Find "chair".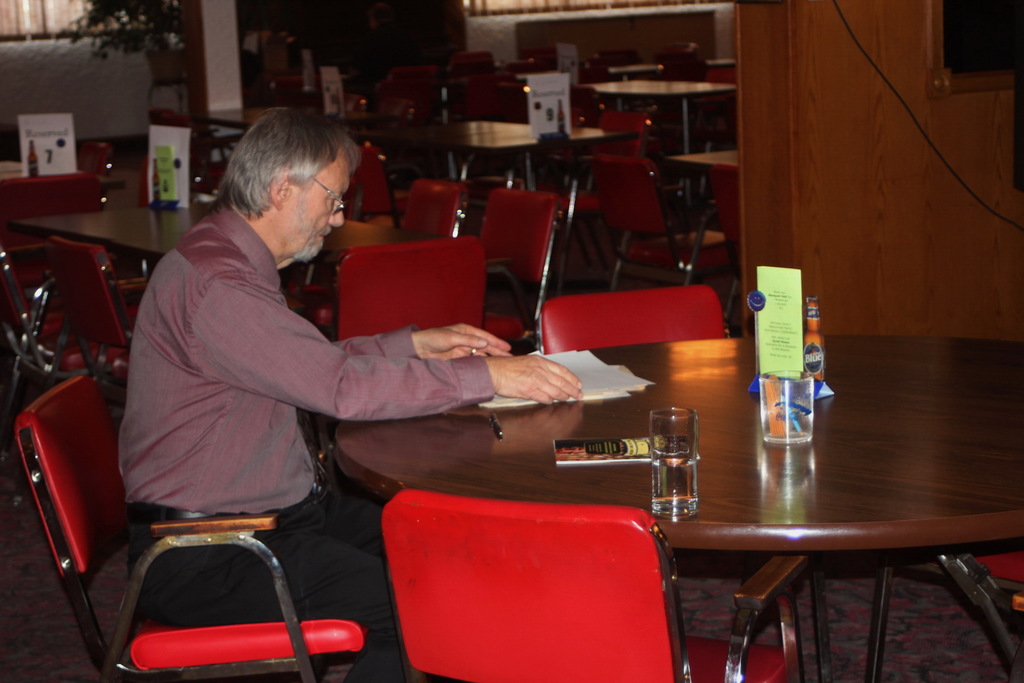
left=446, top=49, right=496, bottom=70.
